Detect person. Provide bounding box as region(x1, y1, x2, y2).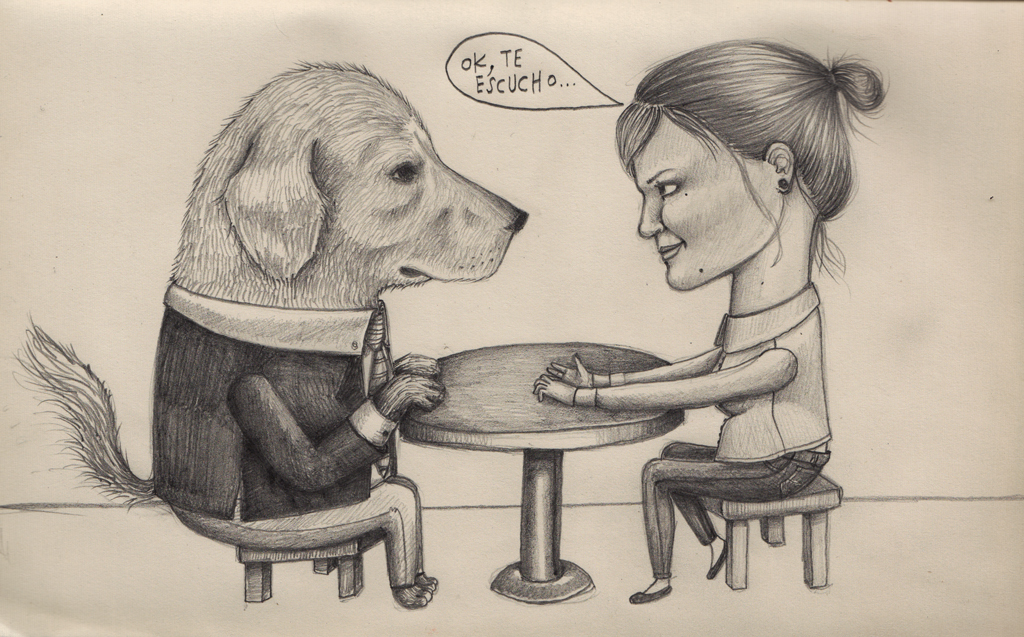
region(531, 38, 893, 603).
